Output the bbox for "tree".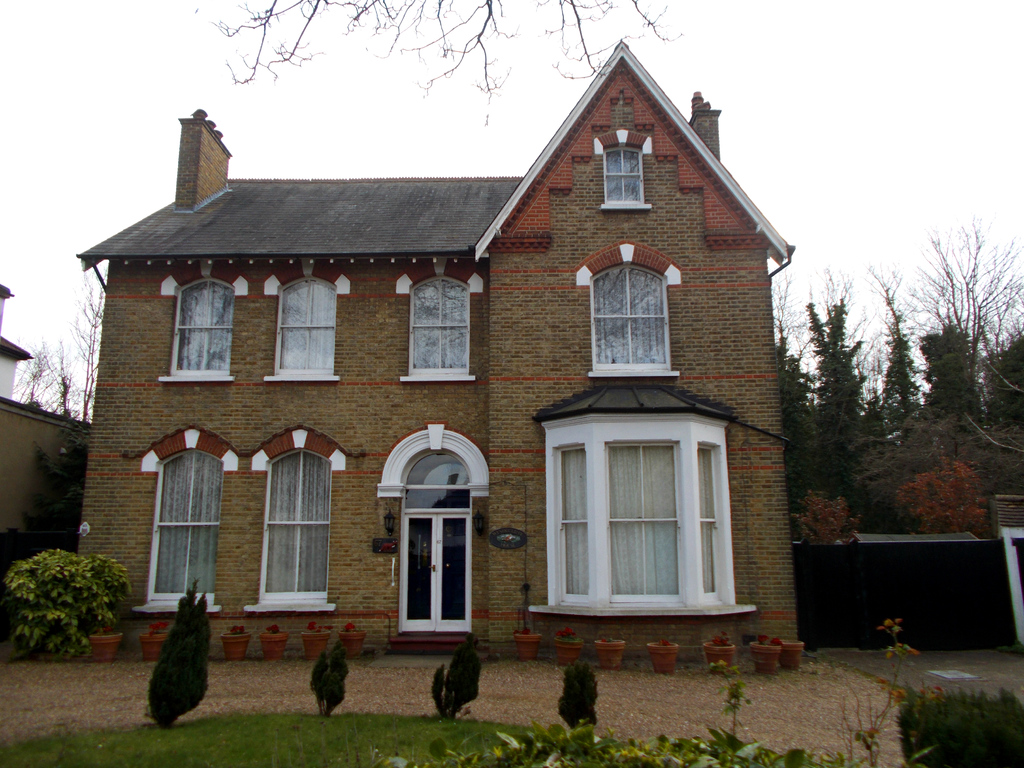
920,322,993,419.
